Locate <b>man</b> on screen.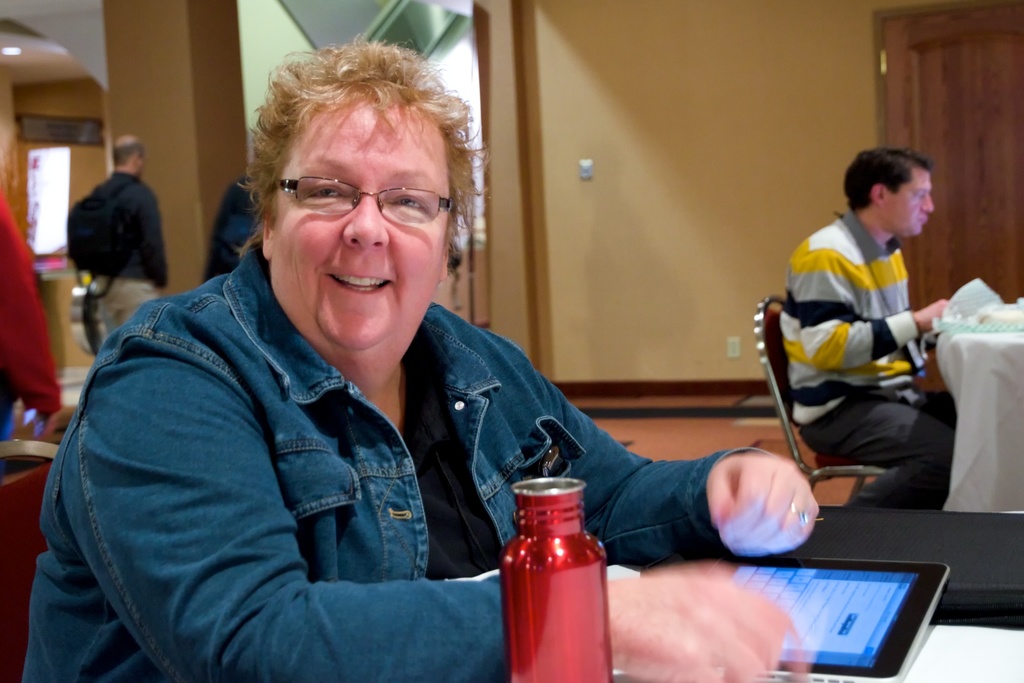
On screen at [777, 147, 957, 507].
